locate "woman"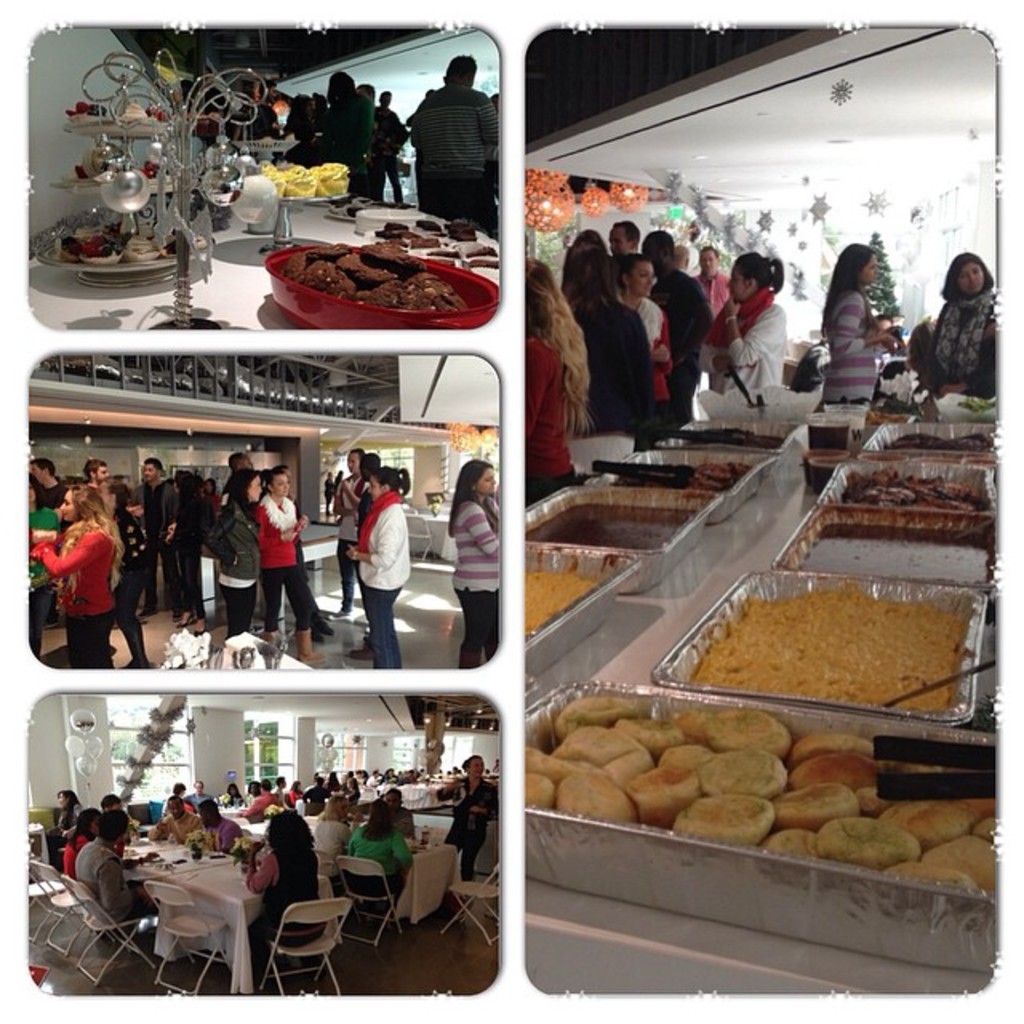
x1=30, y1=482, x2=125, y2=674
